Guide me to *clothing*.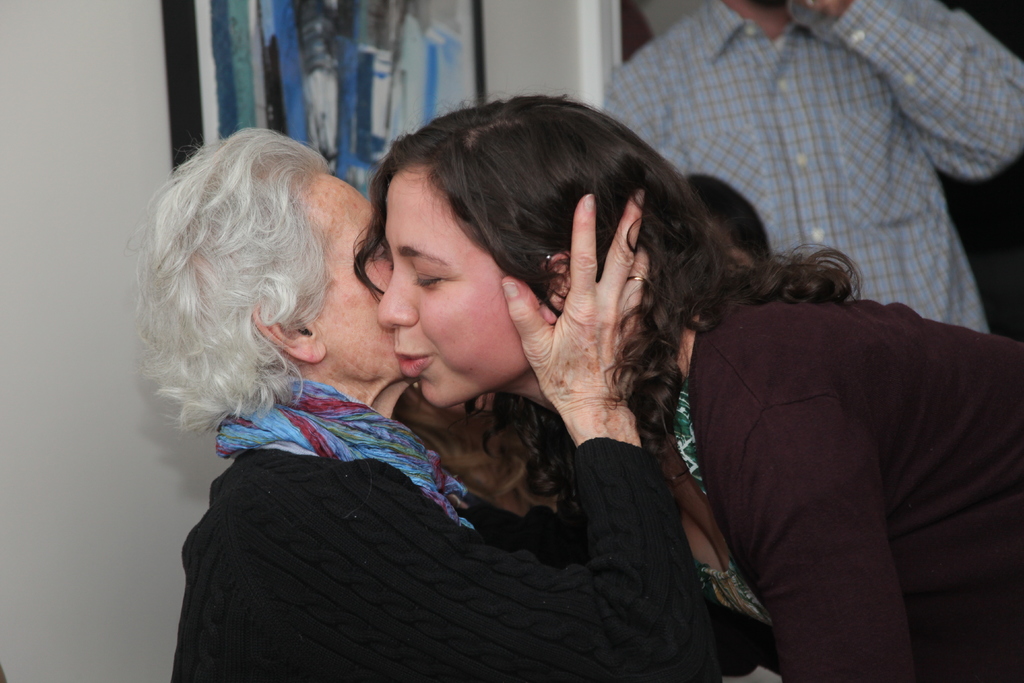
Guidance: 165,434,672,682.
